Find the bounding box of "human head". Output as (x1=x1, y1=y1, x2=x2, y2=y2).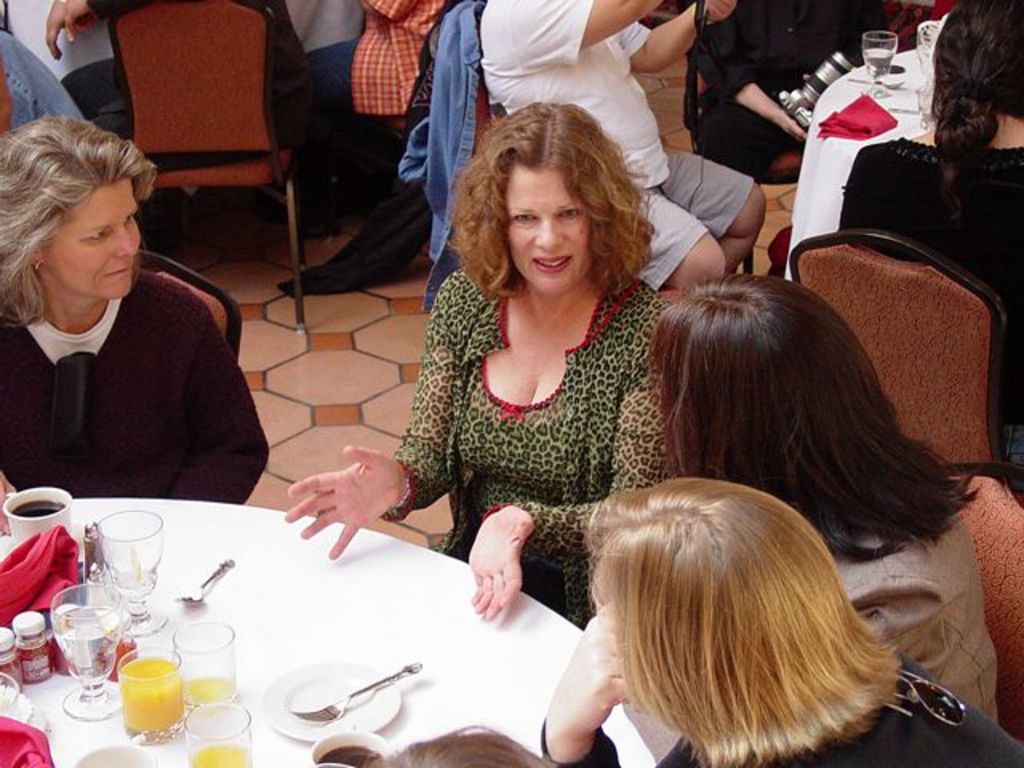
(x1=595, y1=480, x2=854, y2=702).
